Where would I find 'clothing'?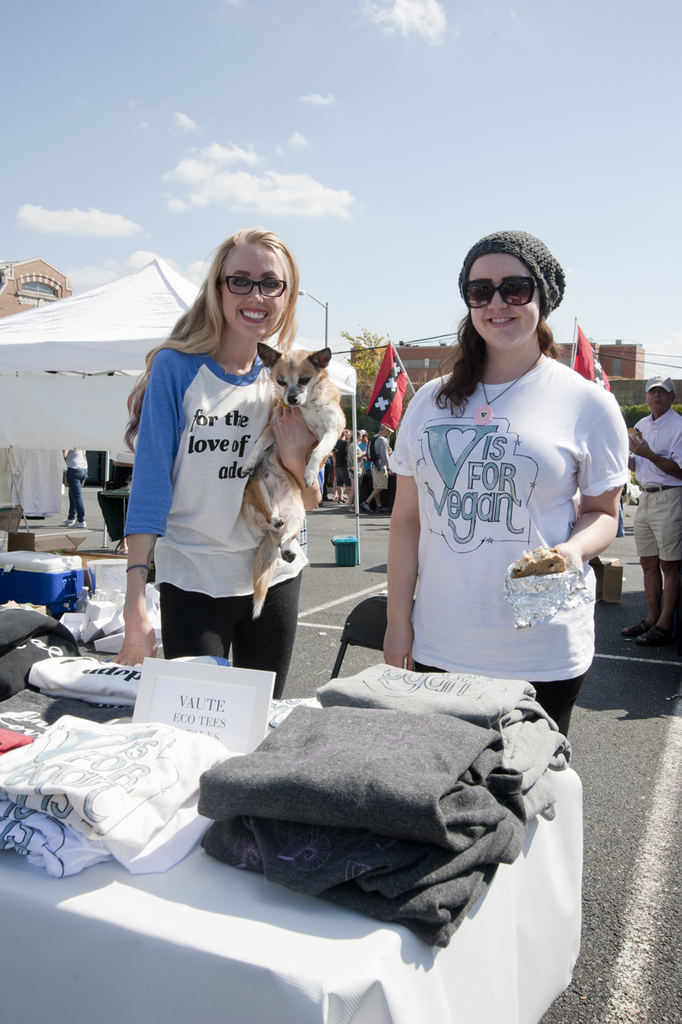
At 62:448:90:524.
